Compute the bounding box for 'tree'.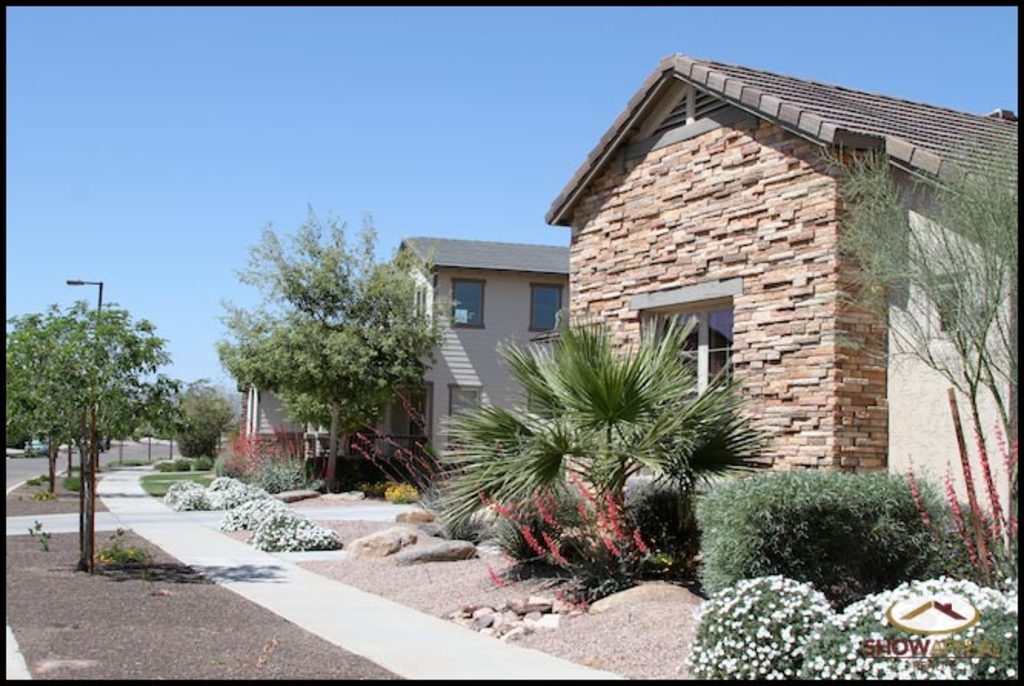
[x1=166, y1=369, x2=229, y2=457].
